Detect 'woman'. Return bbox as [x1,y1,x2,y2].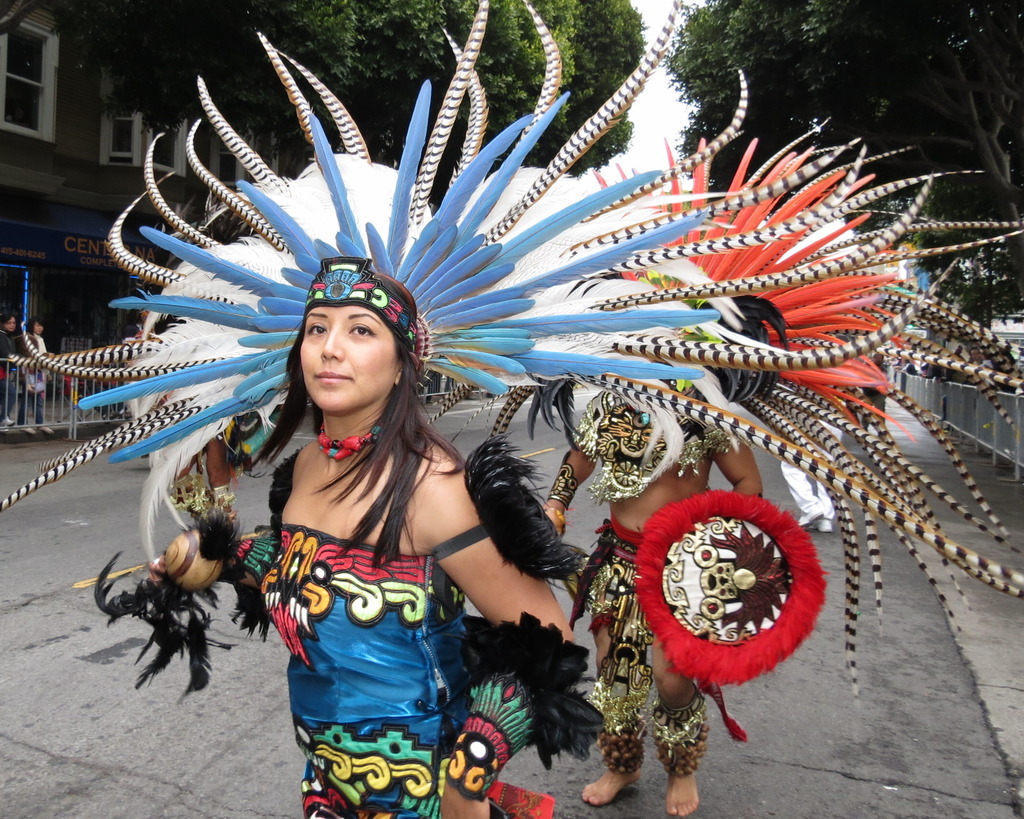
[150,272,574,818].
